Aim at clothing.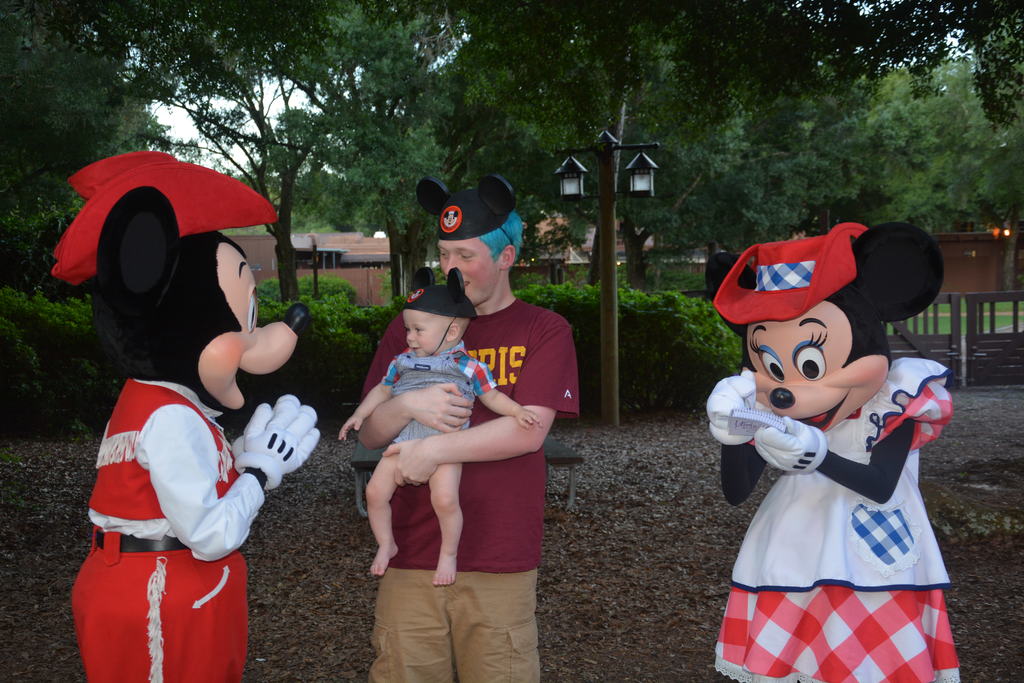
Aimed at bbox=(360, 296, 580, 682).
